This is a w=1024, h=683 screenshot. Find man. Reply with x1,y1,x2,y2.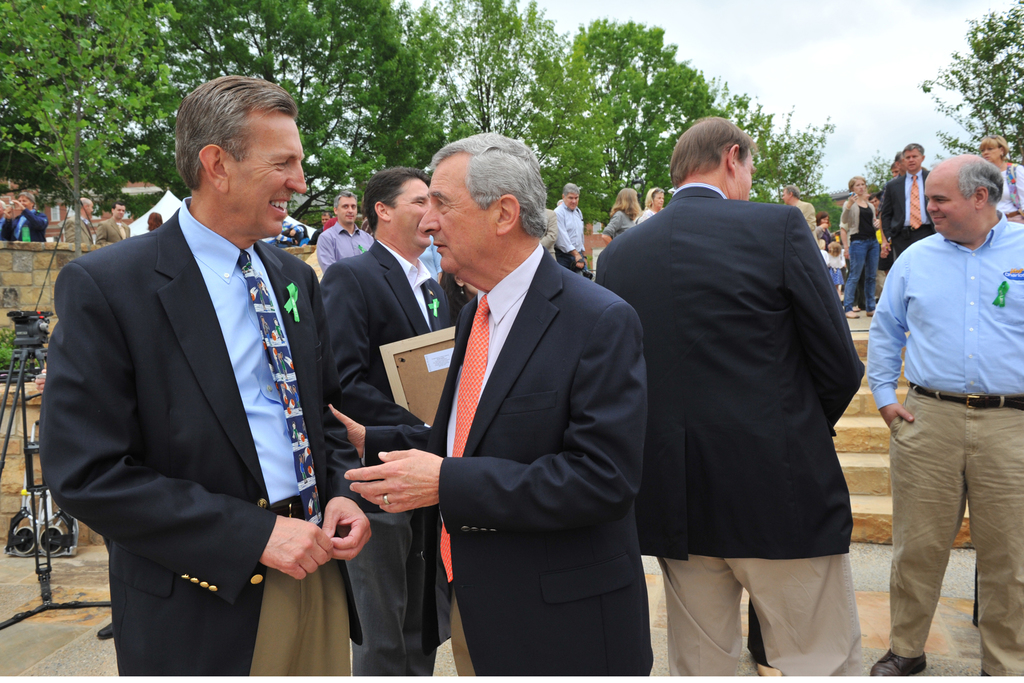
855,156,1023,682.
